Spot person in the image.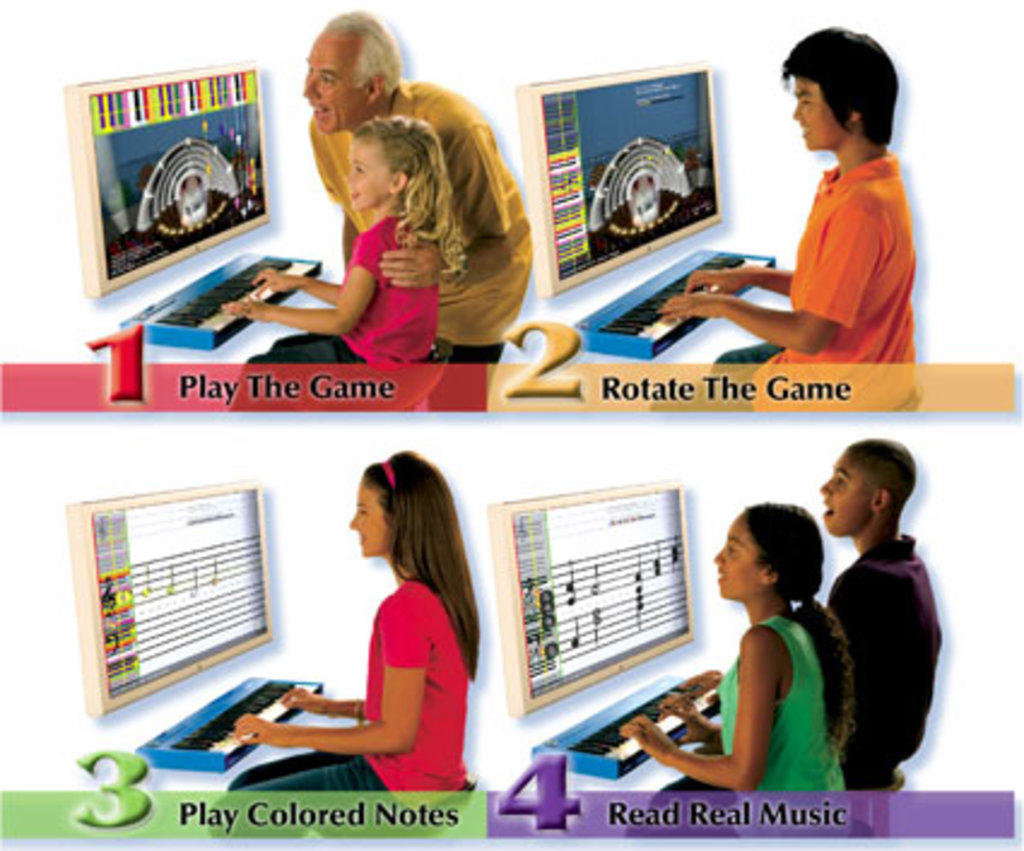
person found at (643,24,923,405).
